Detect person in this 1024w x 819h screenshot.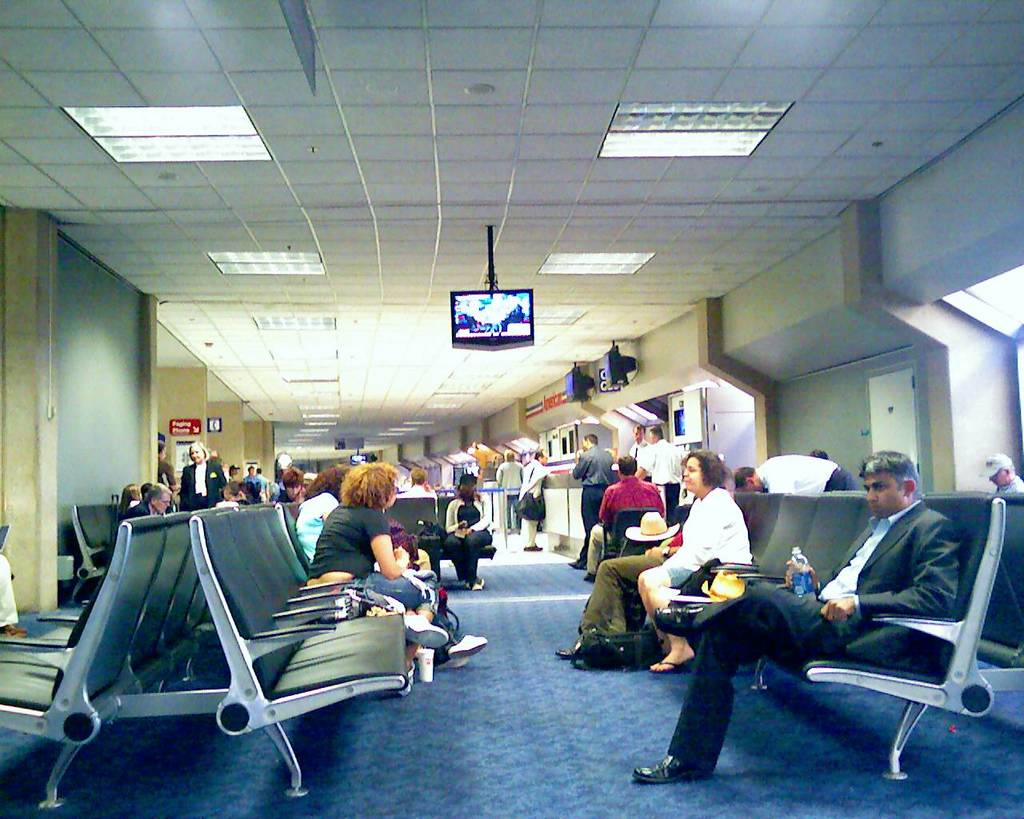
Detection: pyautogui.locateOnScreen(980, 450, 1023, 497).
